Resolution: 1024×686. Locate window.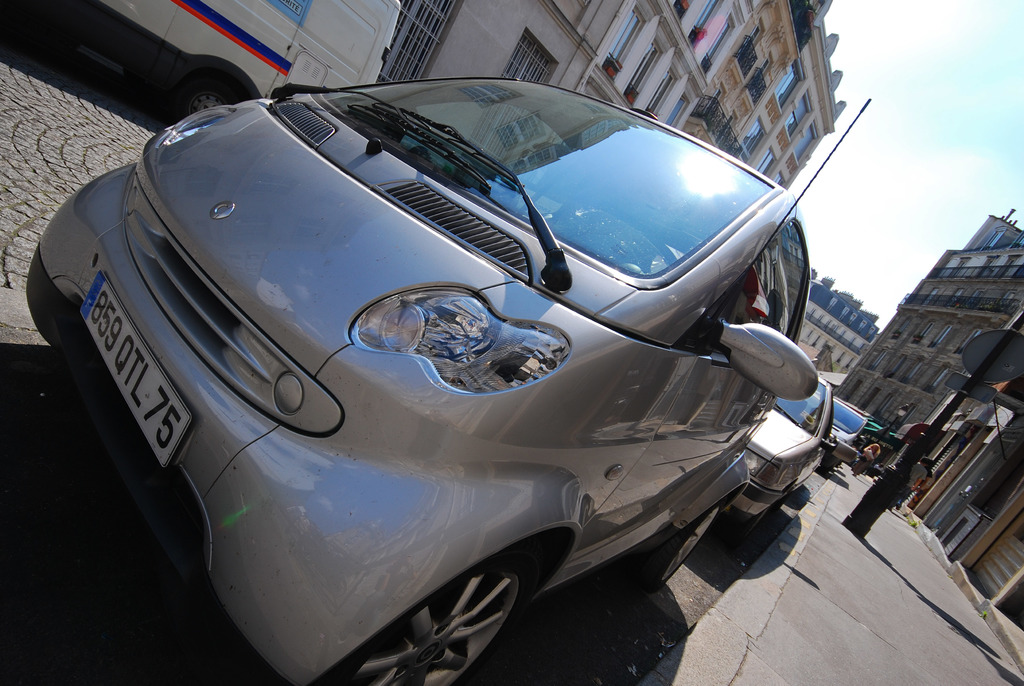
x1=771 y1=168 x2=783 y2=182.
